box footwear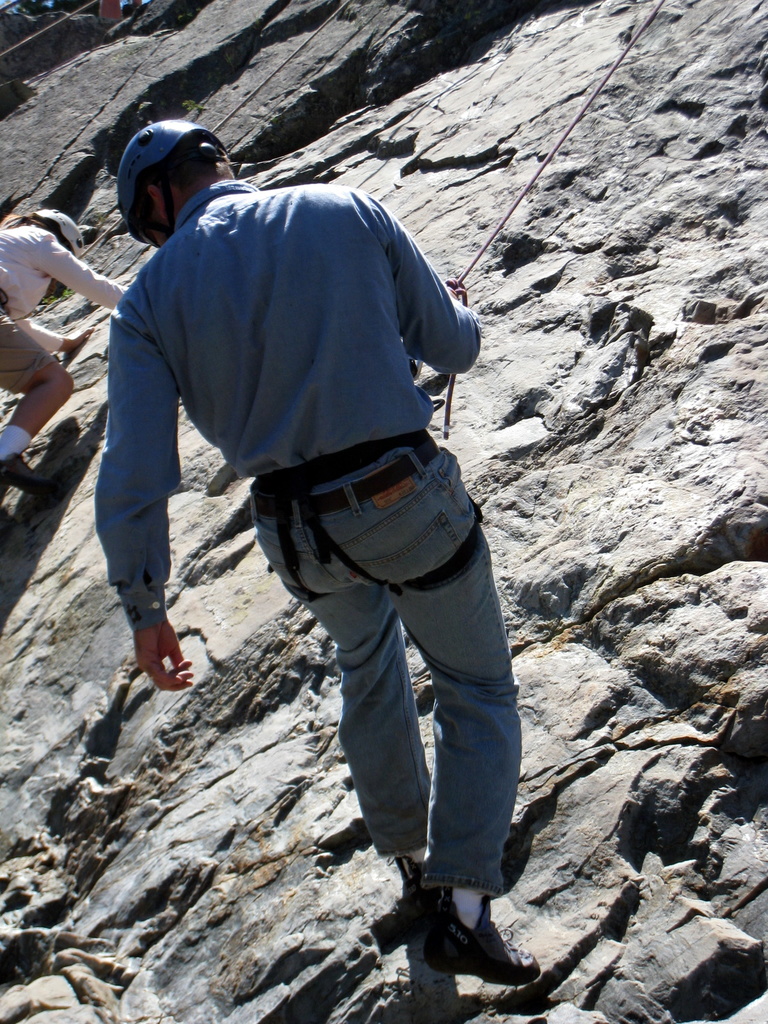
locate(404, 875, 530, 998)
